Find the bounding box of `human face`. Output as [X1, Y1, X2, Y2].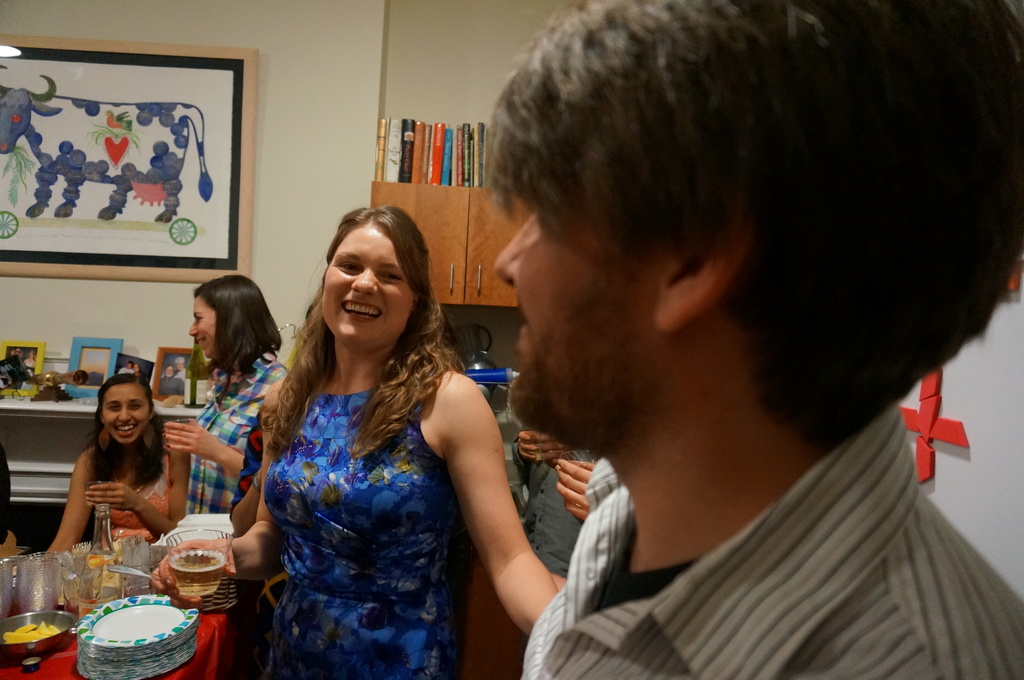
[318, 227, 415, 348].
